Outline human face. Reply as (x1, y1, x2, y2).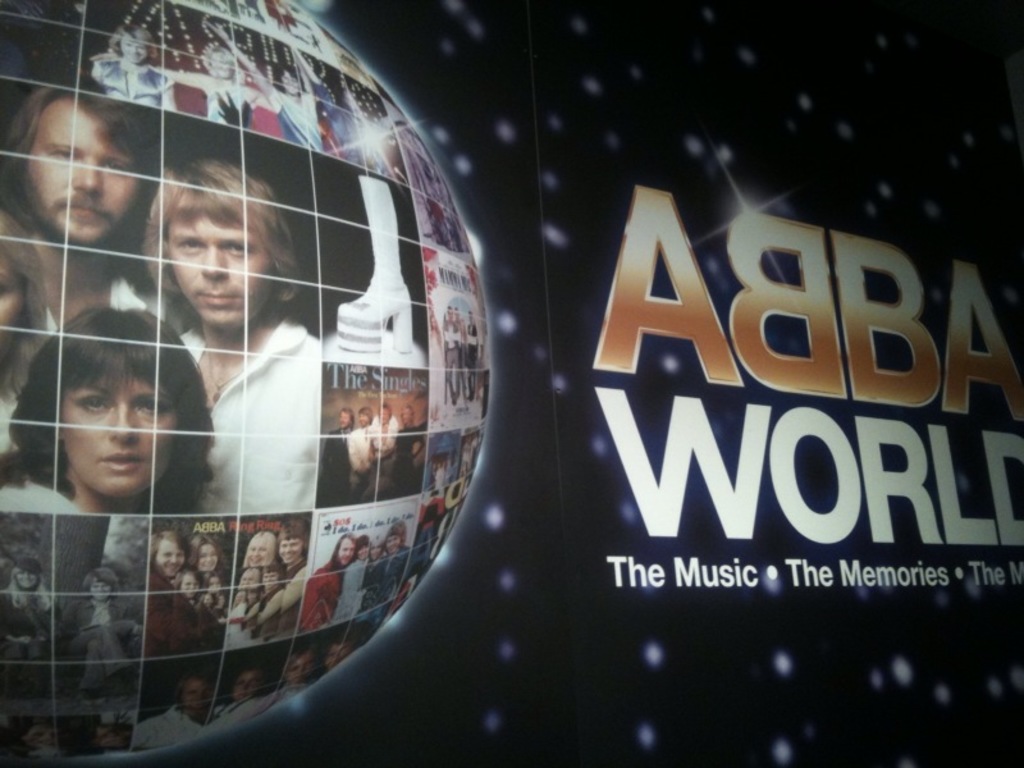
(276, 543, 300, 564).
